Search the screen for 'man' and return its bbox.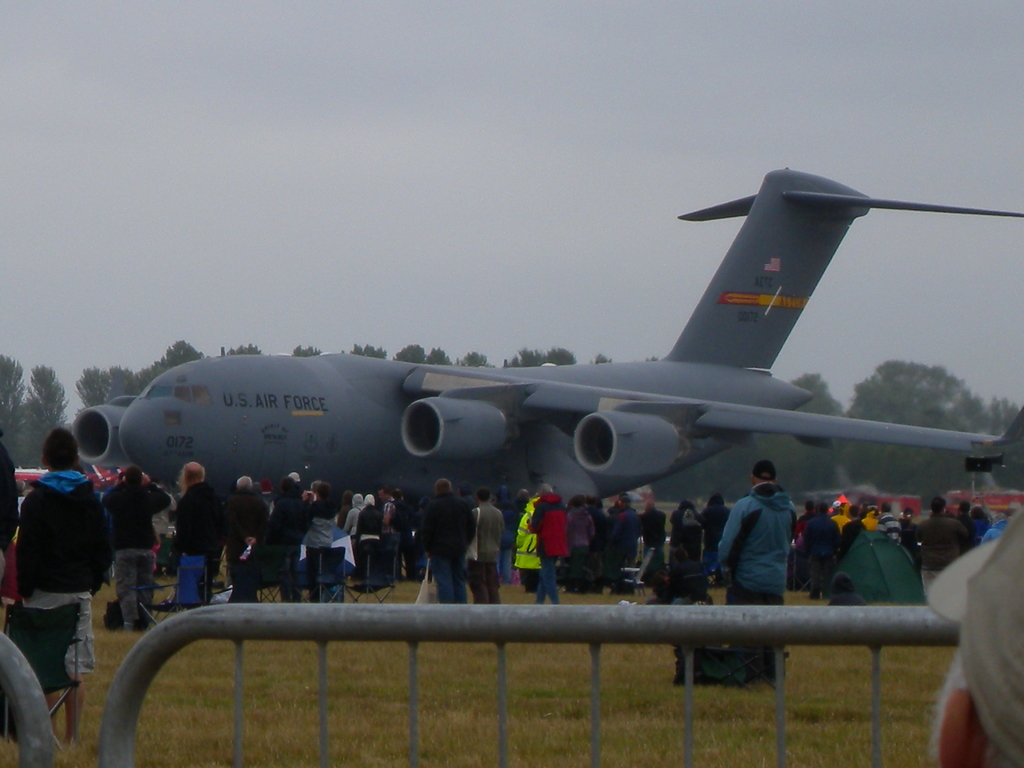
Found: (x1=376, y1=486, x2=407, y2=582).
